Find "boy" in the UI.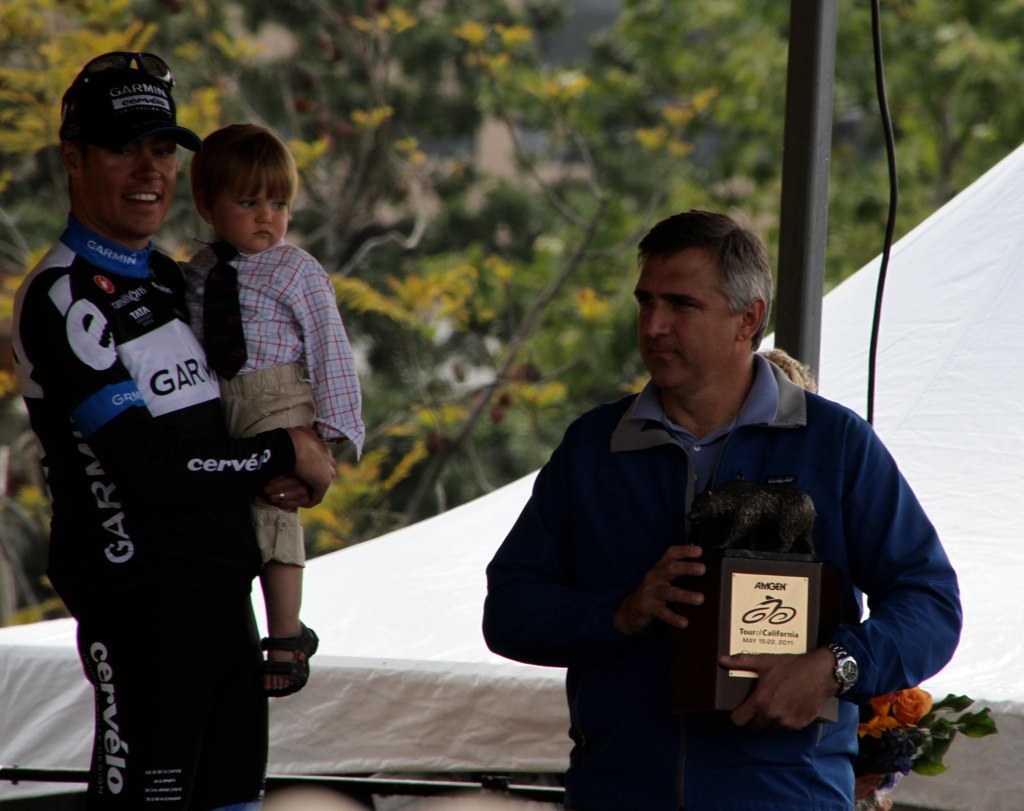
UI element at x1=196, y1=130, x2=361, y2=715.
